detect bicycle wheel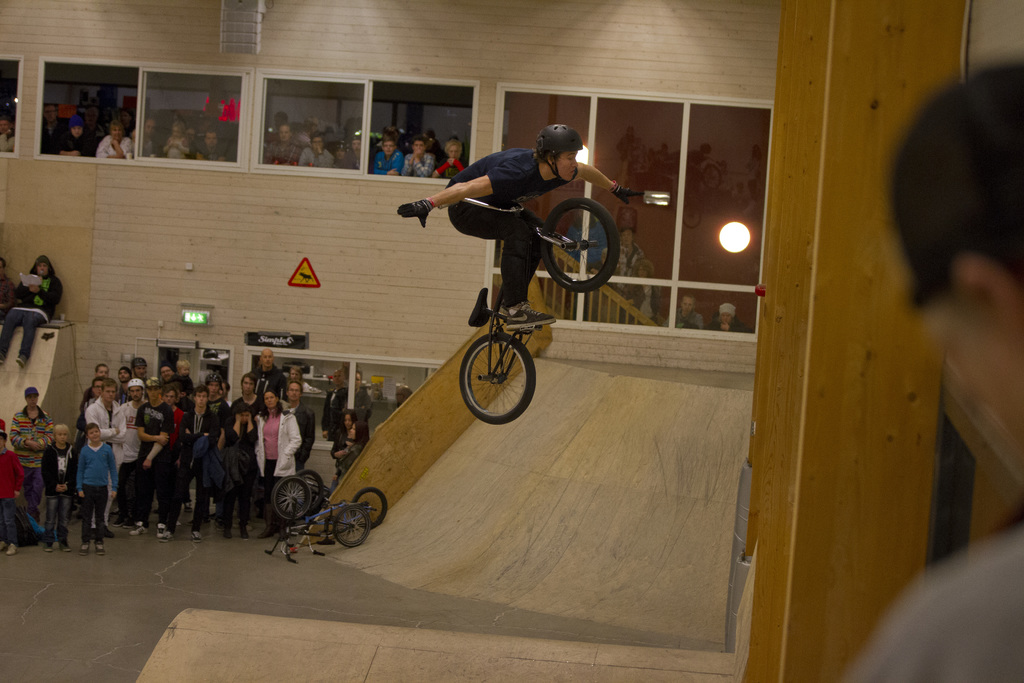
540/200/618/294
